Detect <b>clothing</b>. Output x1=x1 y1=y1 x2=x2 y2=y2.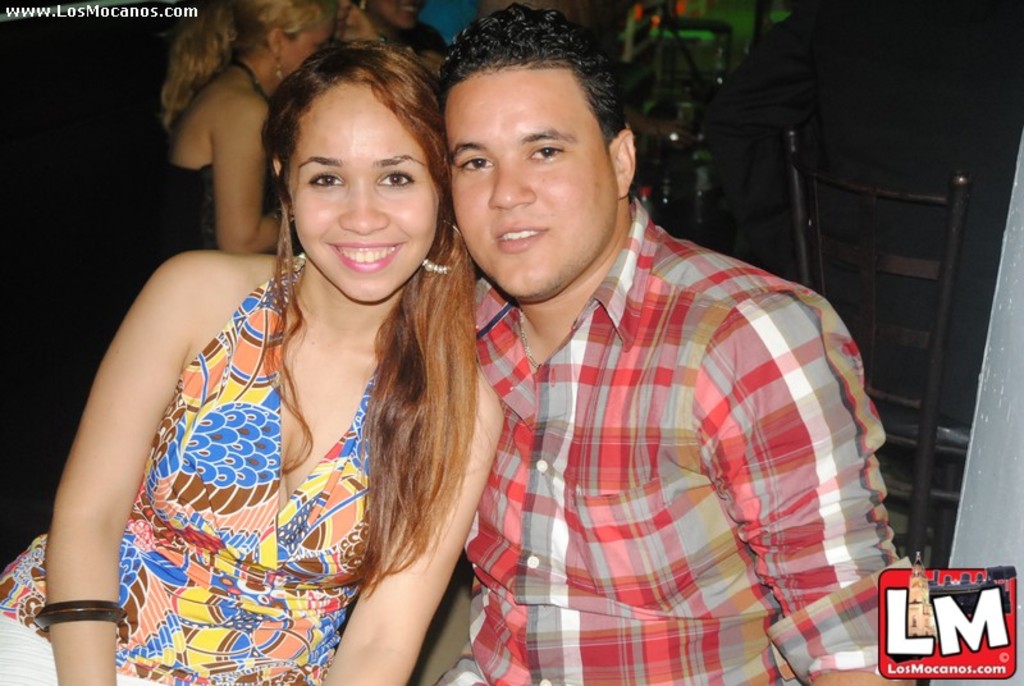
x1=166 y1=159 x2=223 y2=256.
